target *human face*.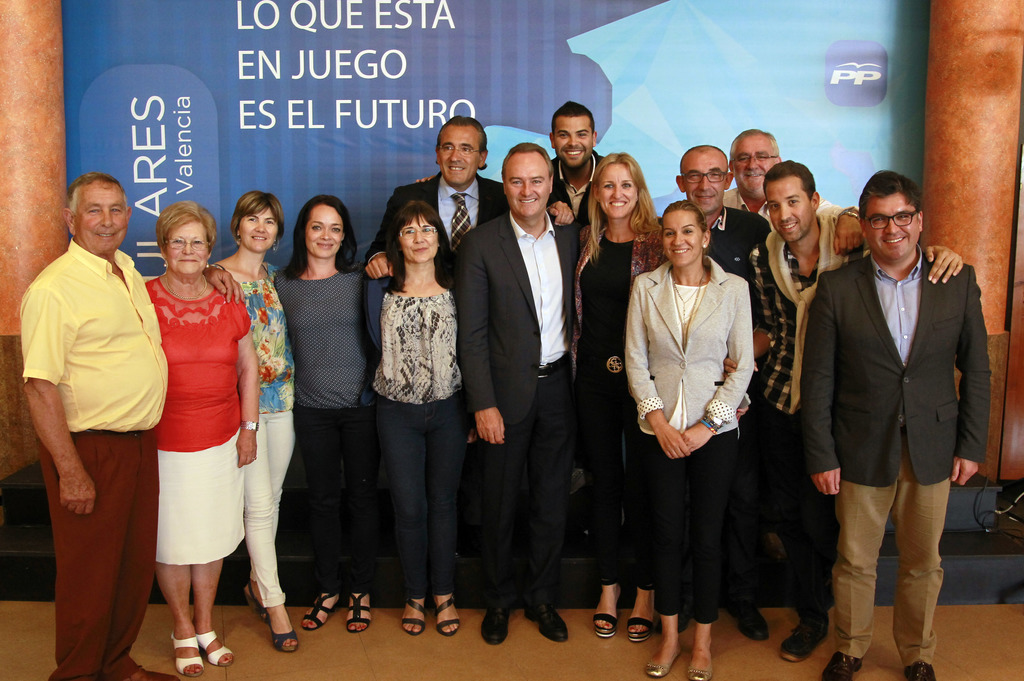
Target region: region(555, 111, 593, 171).
